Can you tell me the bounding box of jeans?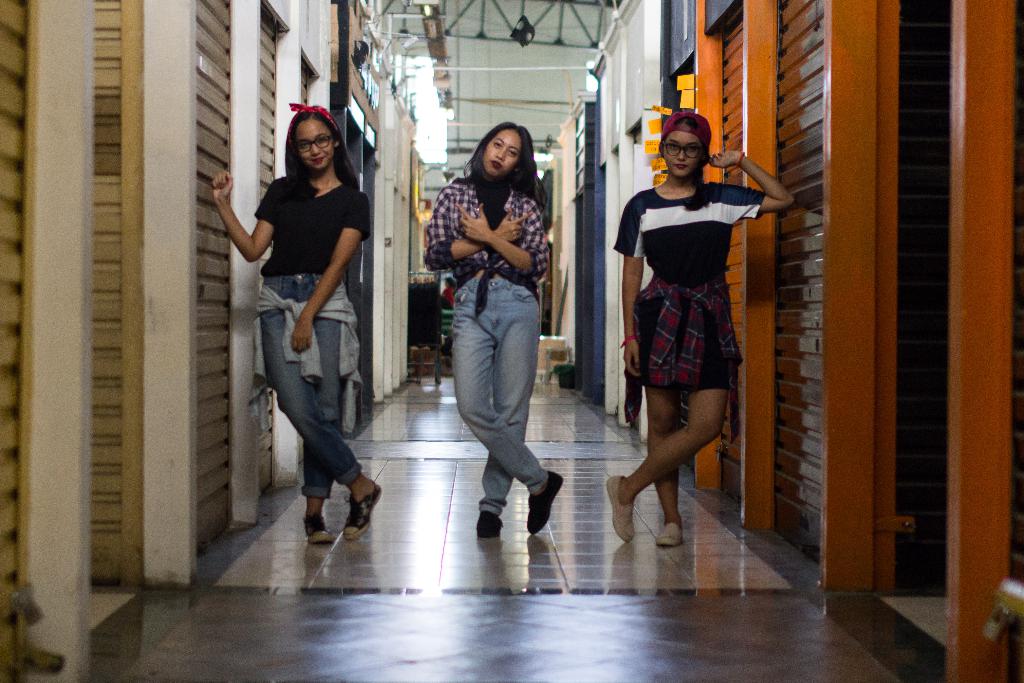
{"left": 449, "top": 263, "right": 538, "bottom": 502}.
